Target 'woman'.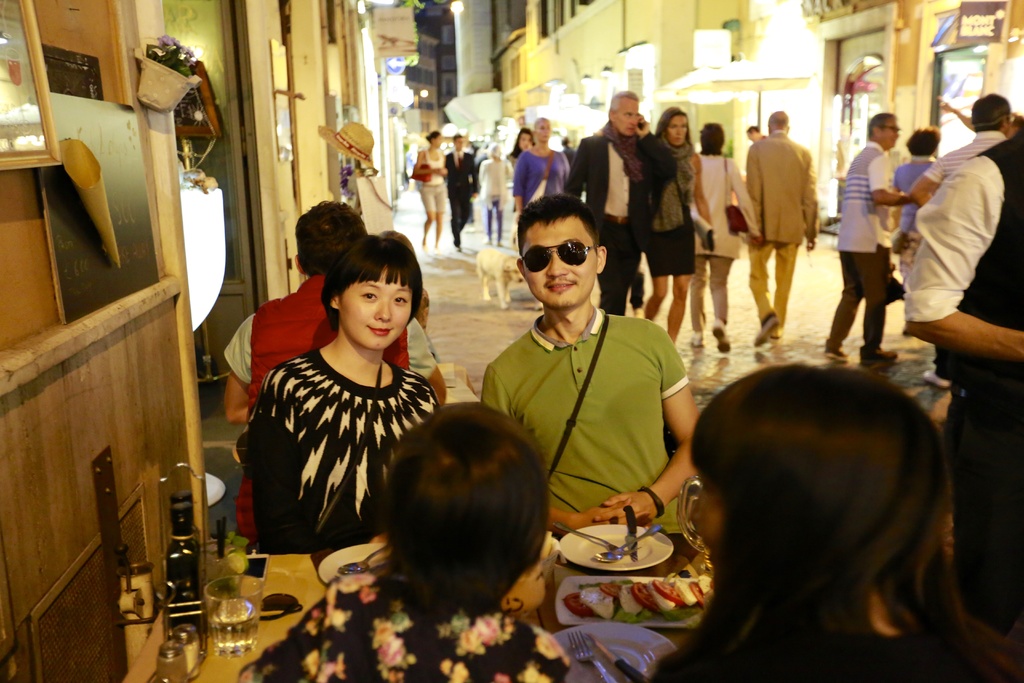
Target region: detection(412, 134, 447, 251).
